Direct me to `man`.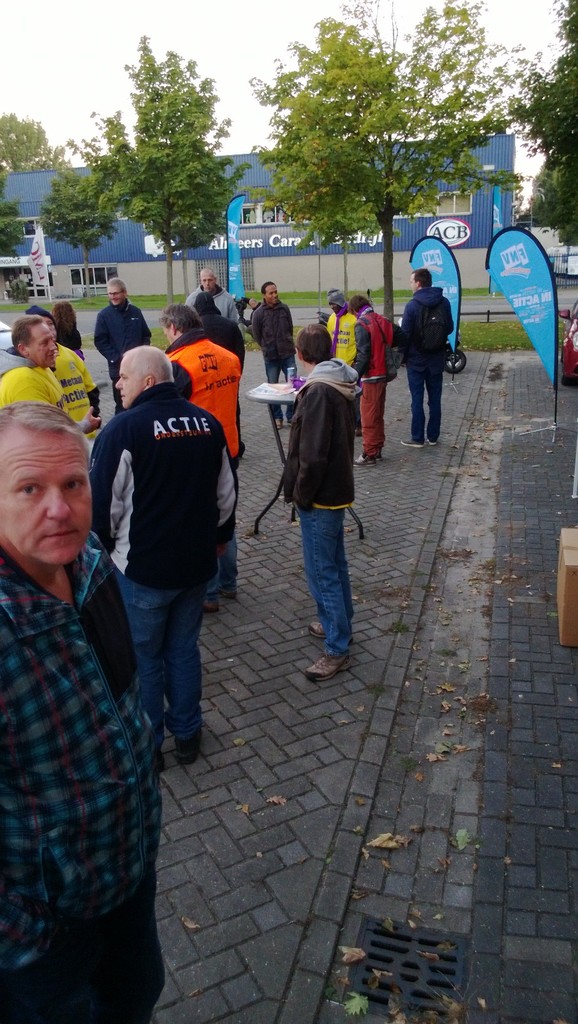
Direction: [286, 326, 356, 685].
